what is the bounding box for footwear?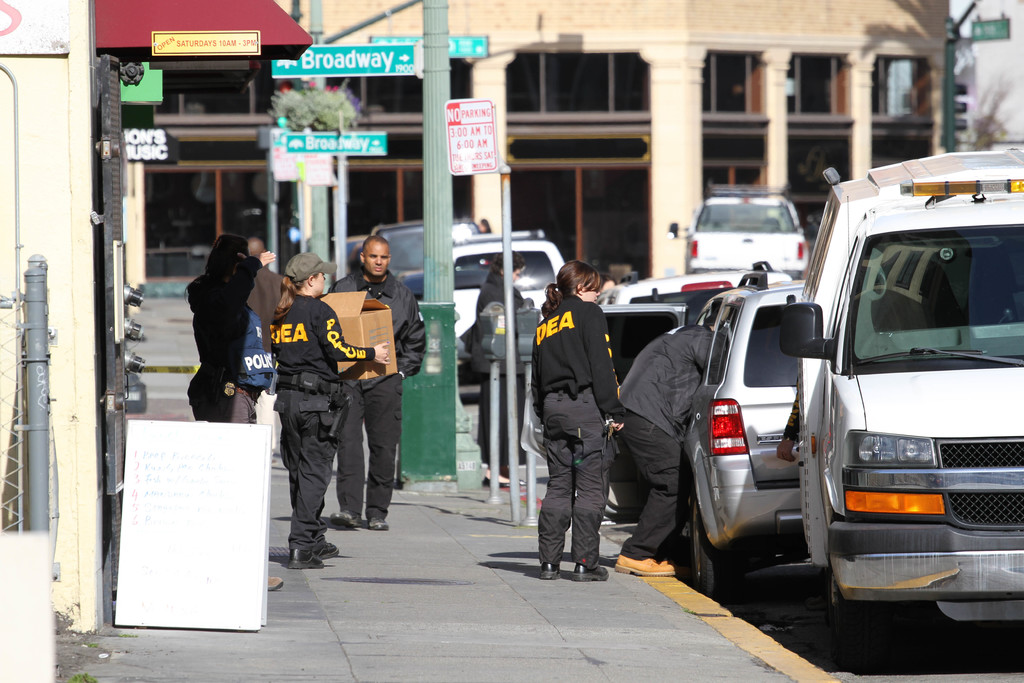
bbox(311, 538, 339, 561).
